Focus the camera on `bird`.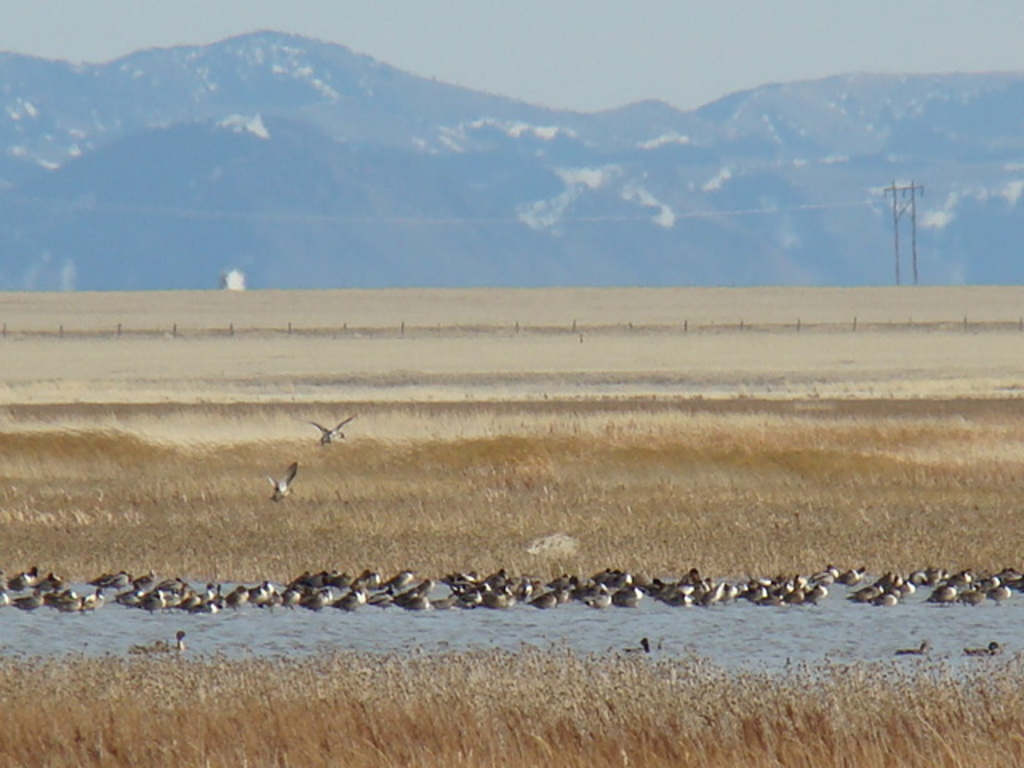
Focus region: x1=85 y1=589 x2=104 y2=611.
